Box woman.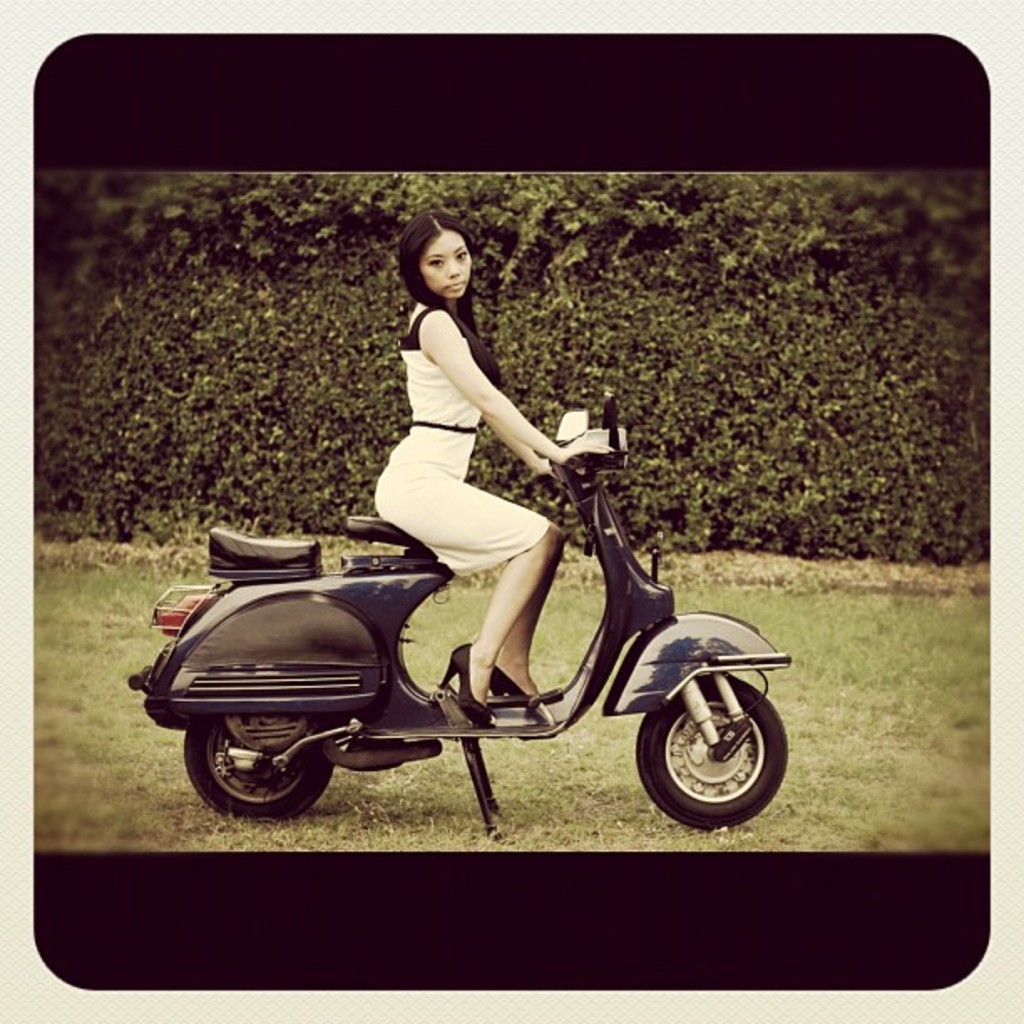
[left=348, top=214, right=582, bottom=659].
